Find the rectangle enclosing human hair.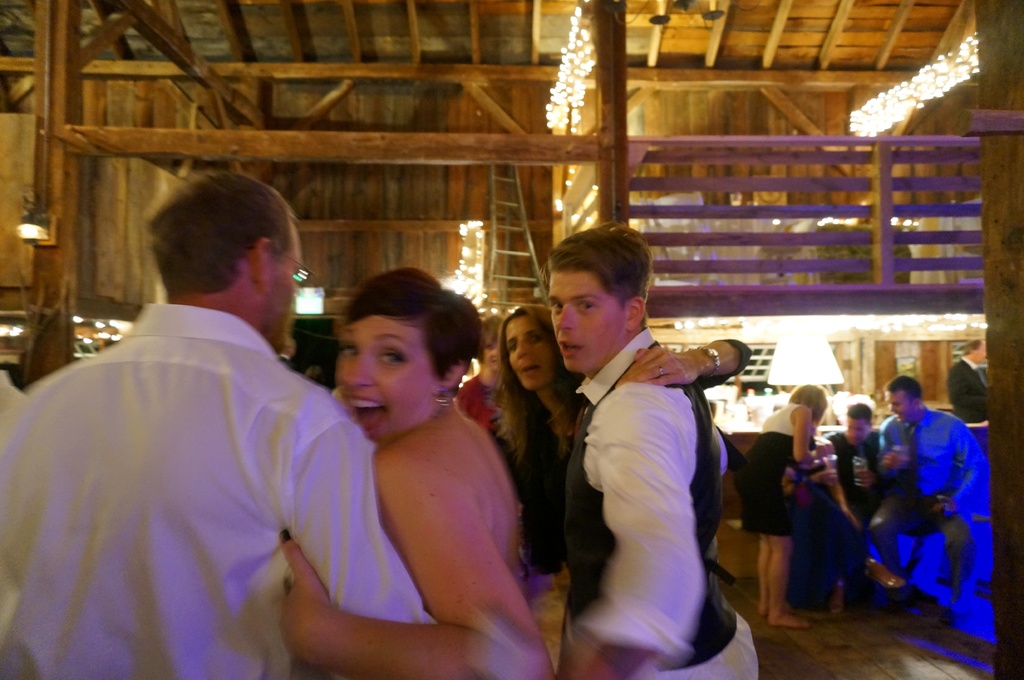
<box>847,404,871,422</box>.
